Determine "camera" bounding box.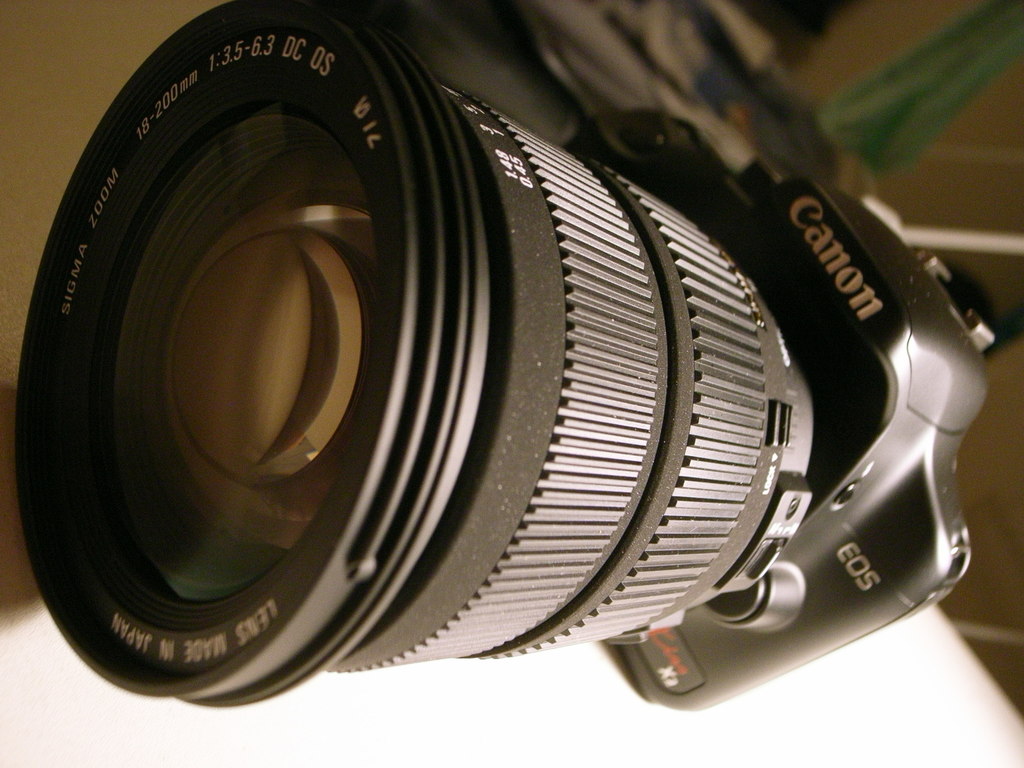
Determined: region(15, 0, 975, 717).
